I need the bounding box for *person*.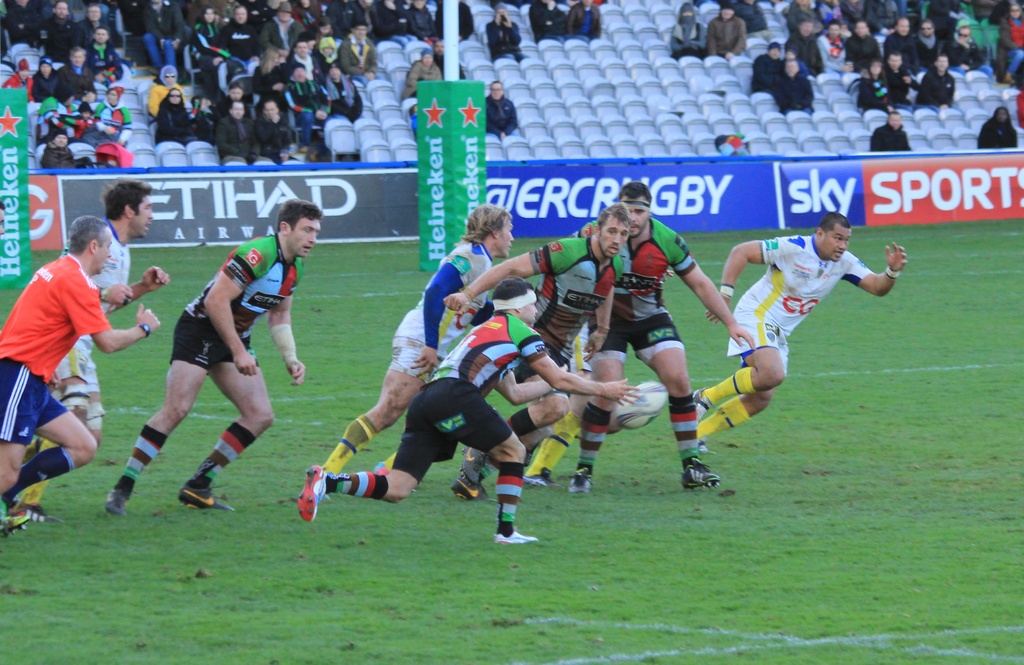
Here it is: (x1=73, y1=0, x2=109, y2=41).
